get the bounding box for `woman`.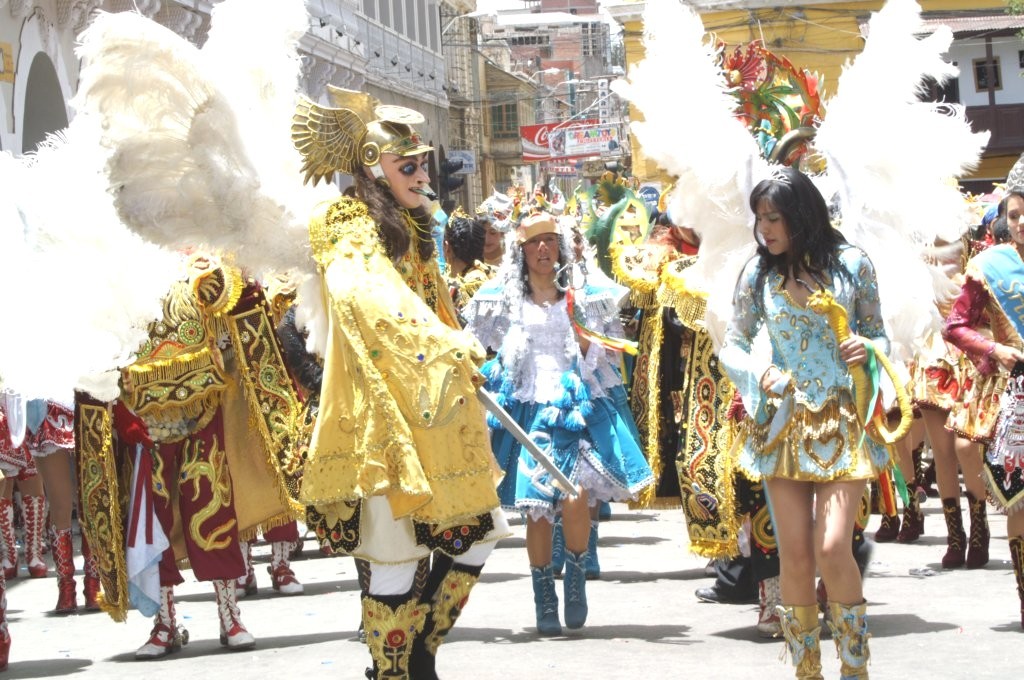
region(937, 152, 1023, 633).
